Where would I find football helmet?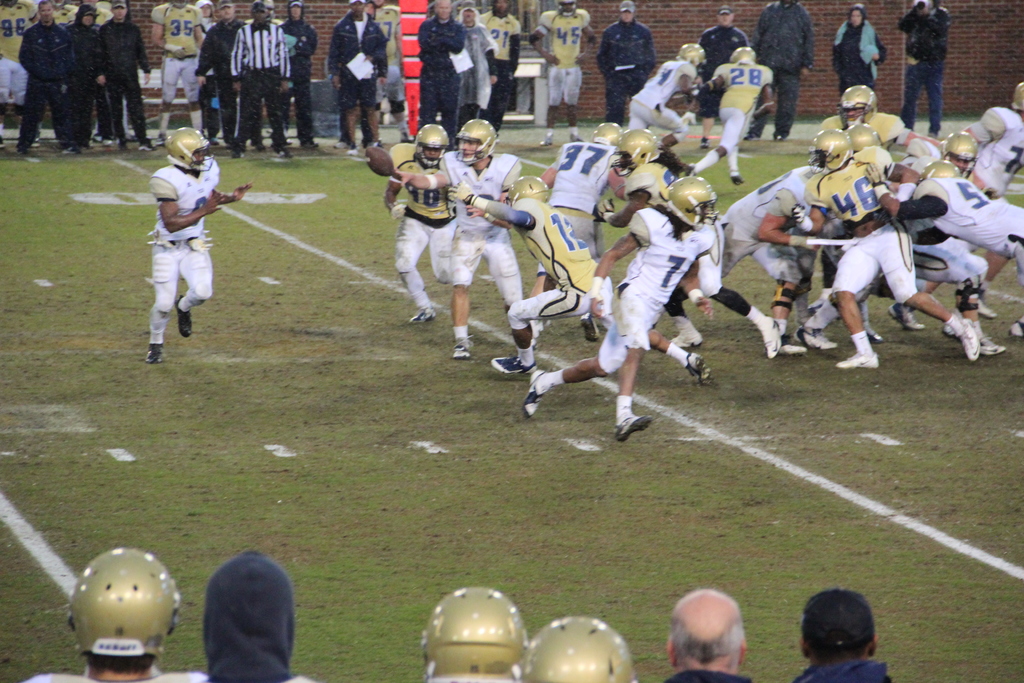
At 527:618:638:682.
